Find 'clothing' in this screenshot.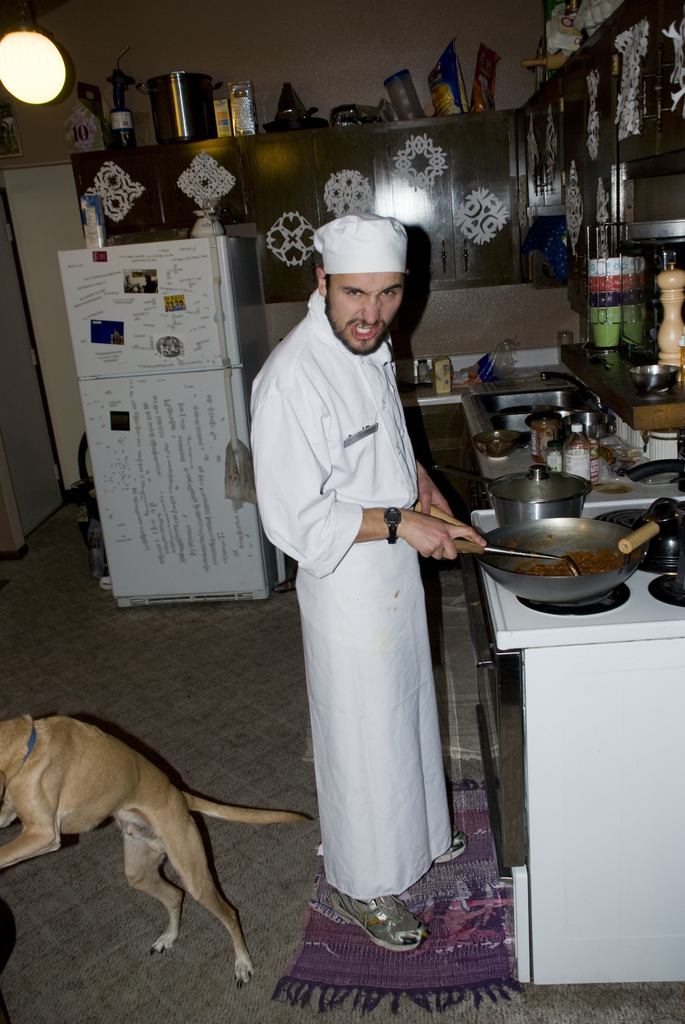
The bounding box for 'clothing' is (251, 288, 448, 906).
